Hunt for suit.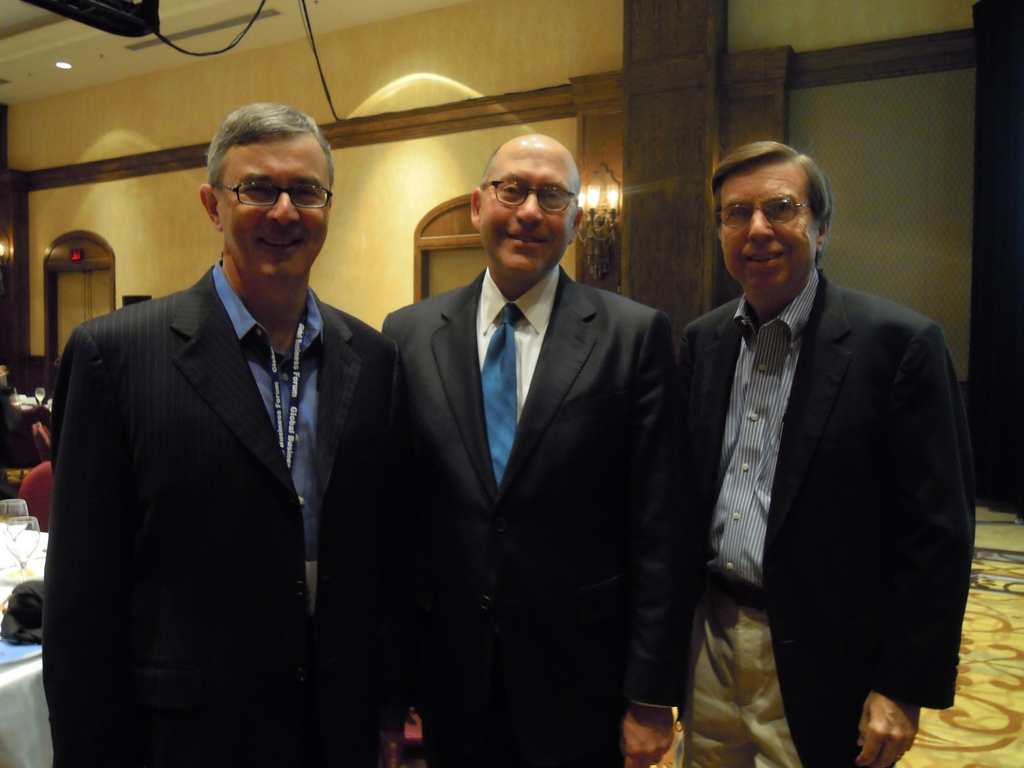
Hunted down at x1=36 y1=257 x2=390 y2=767.
